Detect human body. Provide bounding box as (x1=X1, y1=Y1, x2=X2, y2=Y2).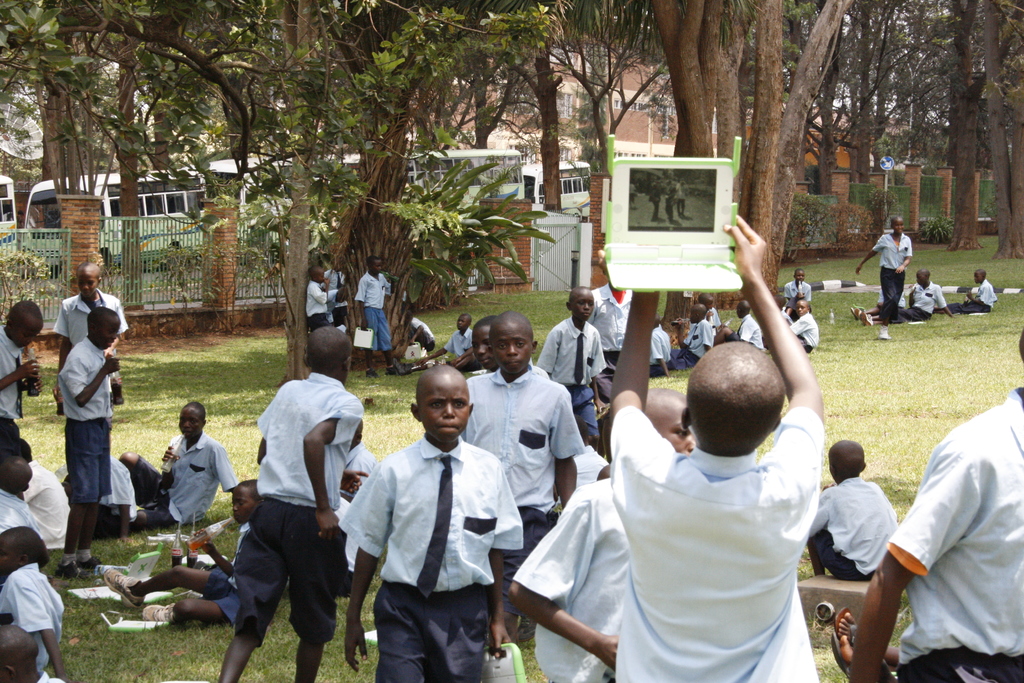
(x1=55, y1=306, x2=120, y2=572).
